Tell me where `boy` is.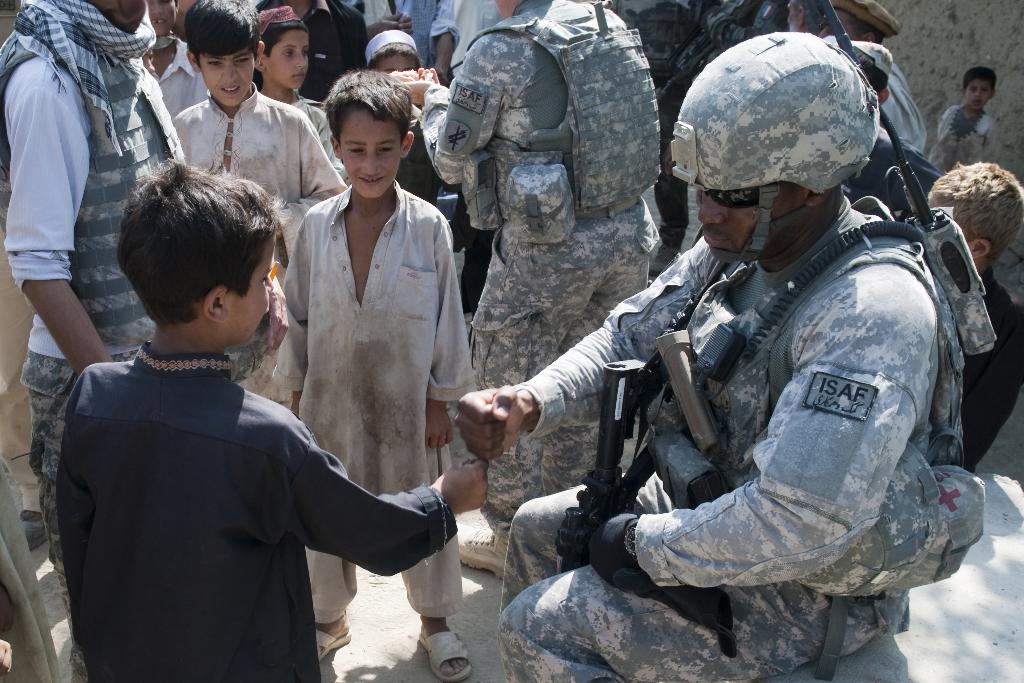
`boy` is at region(257, 10, 332, 168).
